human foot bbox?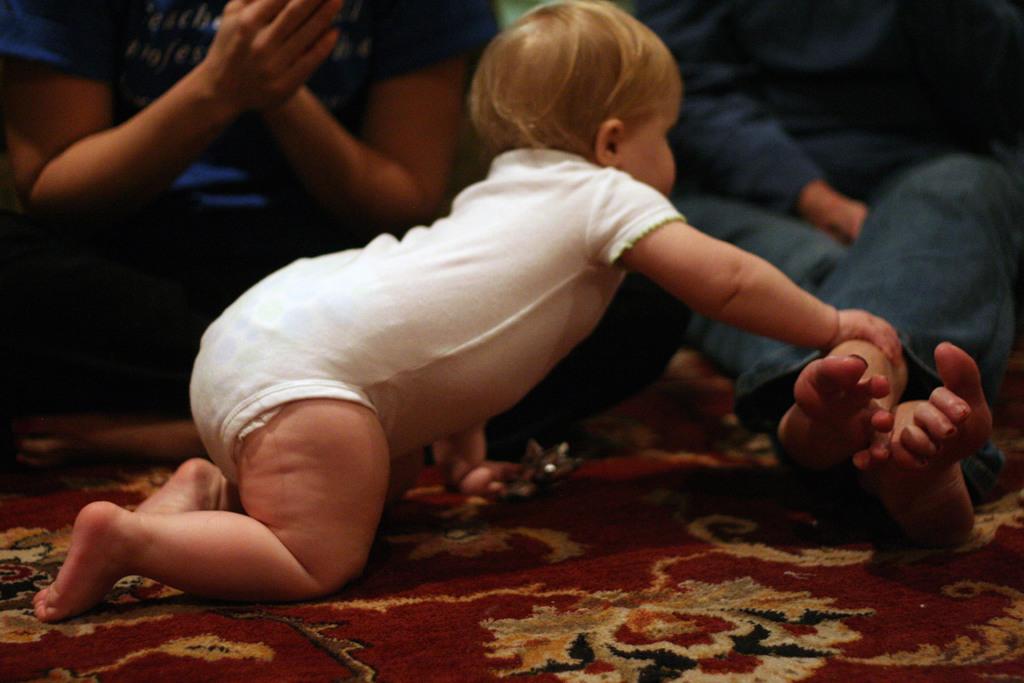
select_region(868, 341, 999, 547)
